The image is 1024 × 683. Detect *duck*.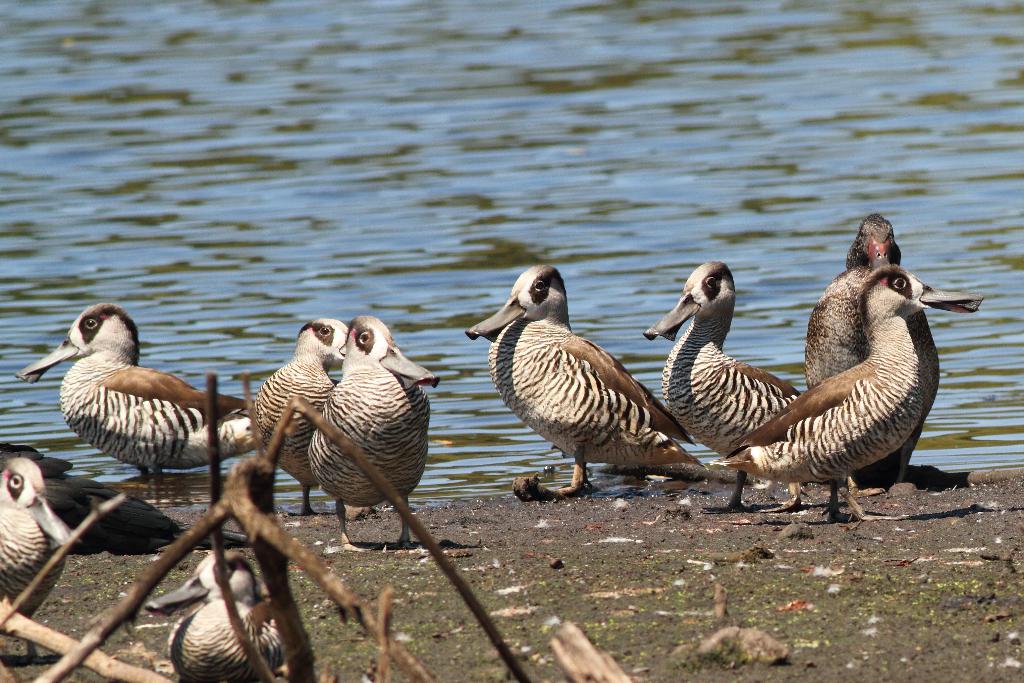
Detection: crop(255, 307, 364, 521).
